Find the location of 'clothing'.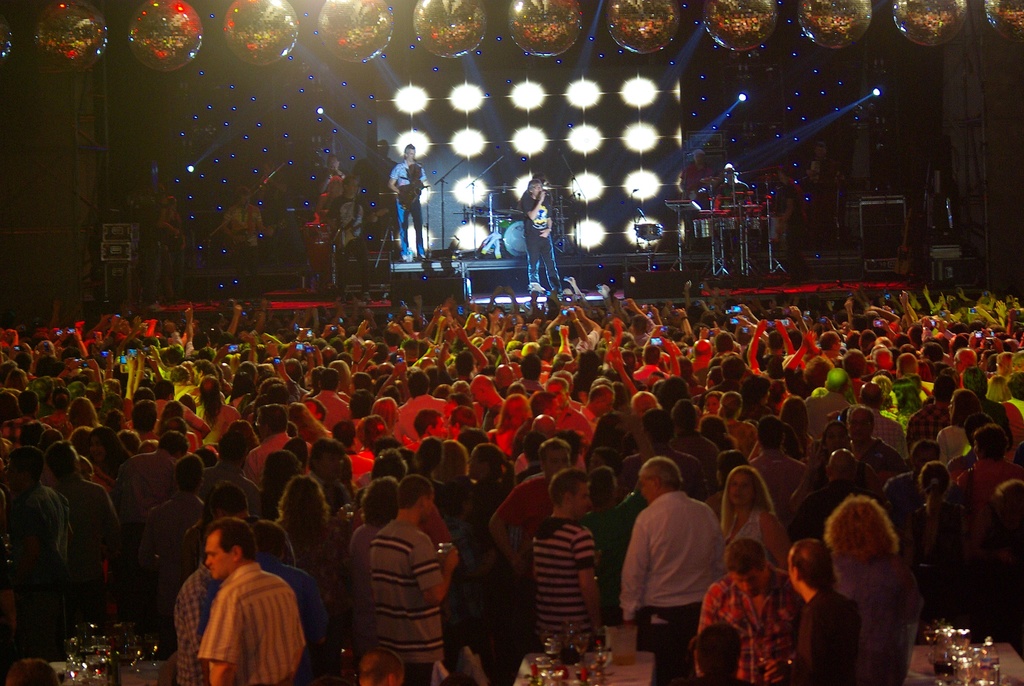
Location: <box>387,156,430,254</box>.
